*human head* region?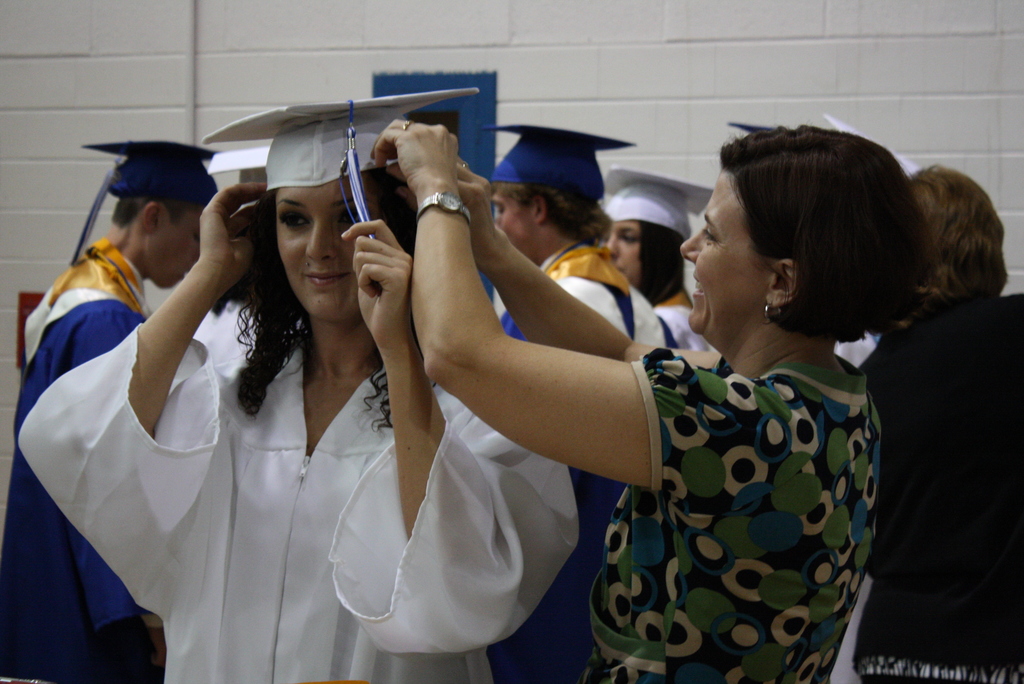
(x1=107, y1=152, x2=216, y2=289)
